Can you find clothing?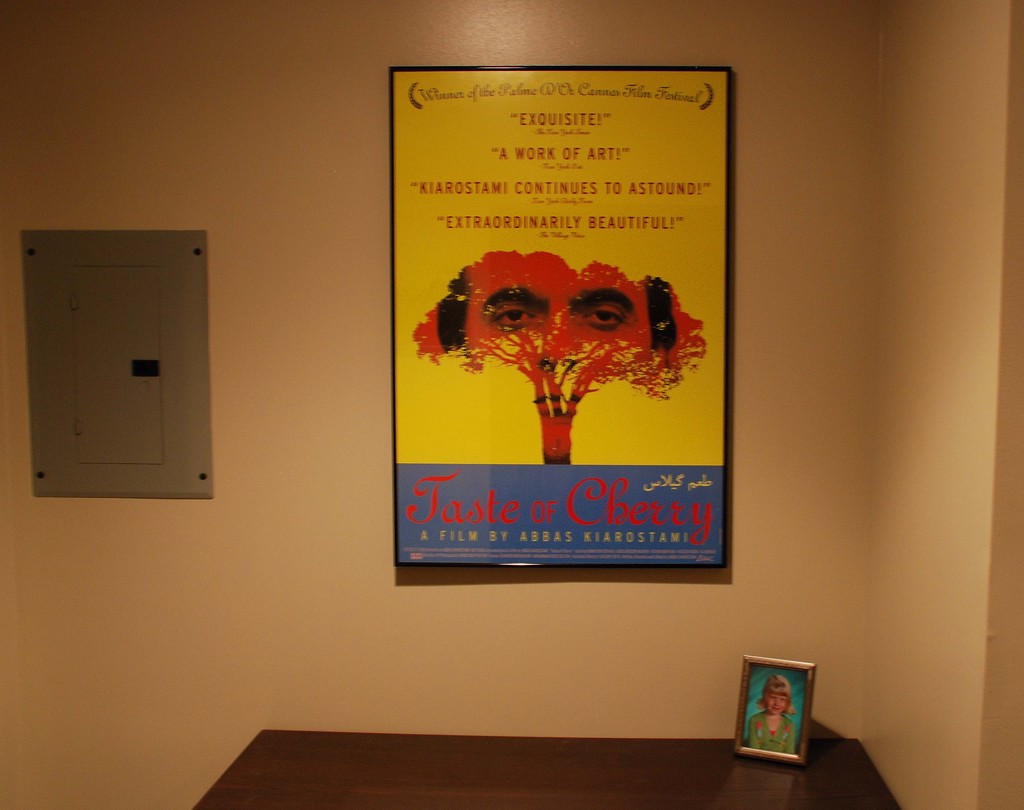
Yes, bounding box: bbox=(750, 709, 795, 750).
